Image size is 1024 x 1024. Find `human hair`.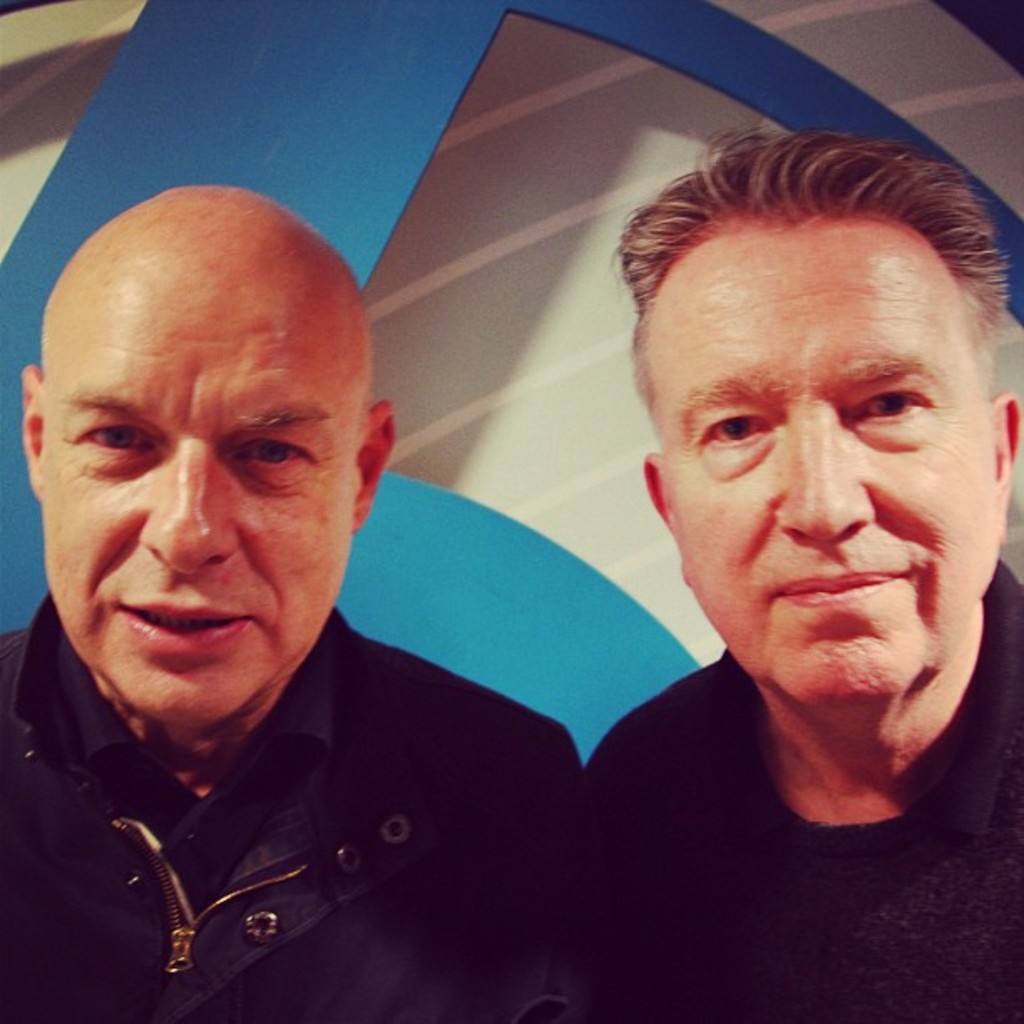
(x1=602, y1=122, x2=1009, y2=405).
